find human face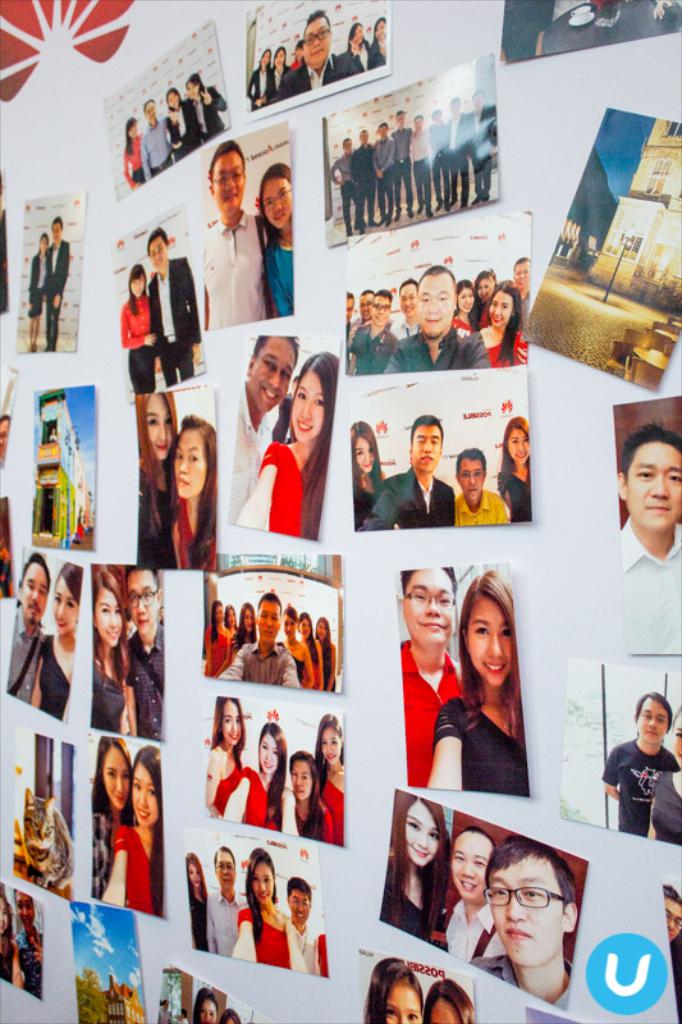
box(512, 260, 528, 287)
